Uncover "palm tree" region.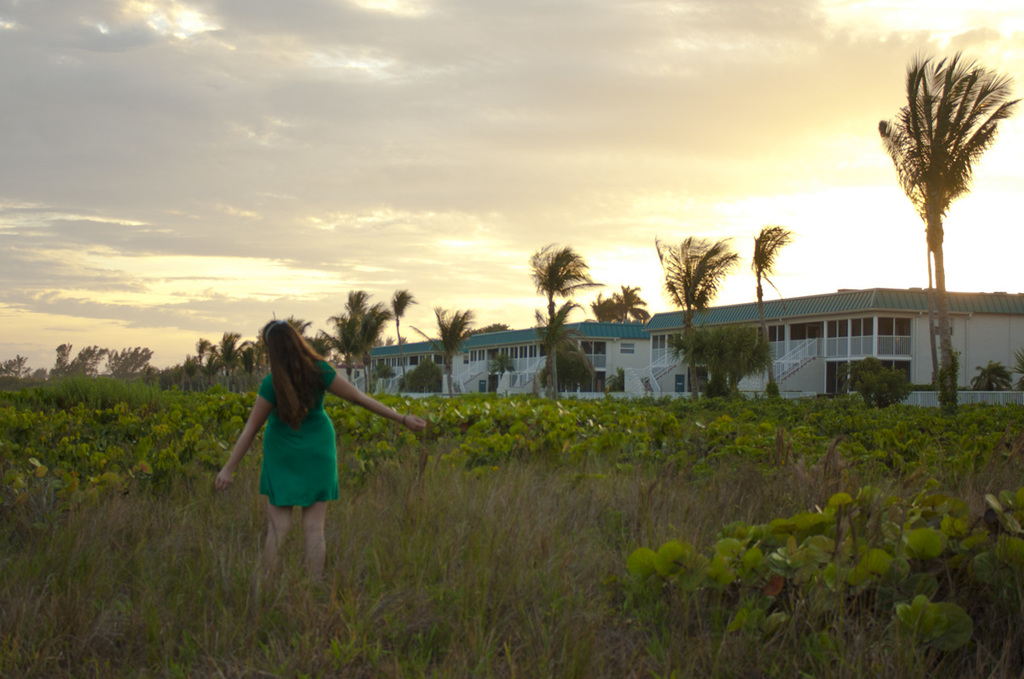
Uncovered: select_region(654, 222, 727, 354).
